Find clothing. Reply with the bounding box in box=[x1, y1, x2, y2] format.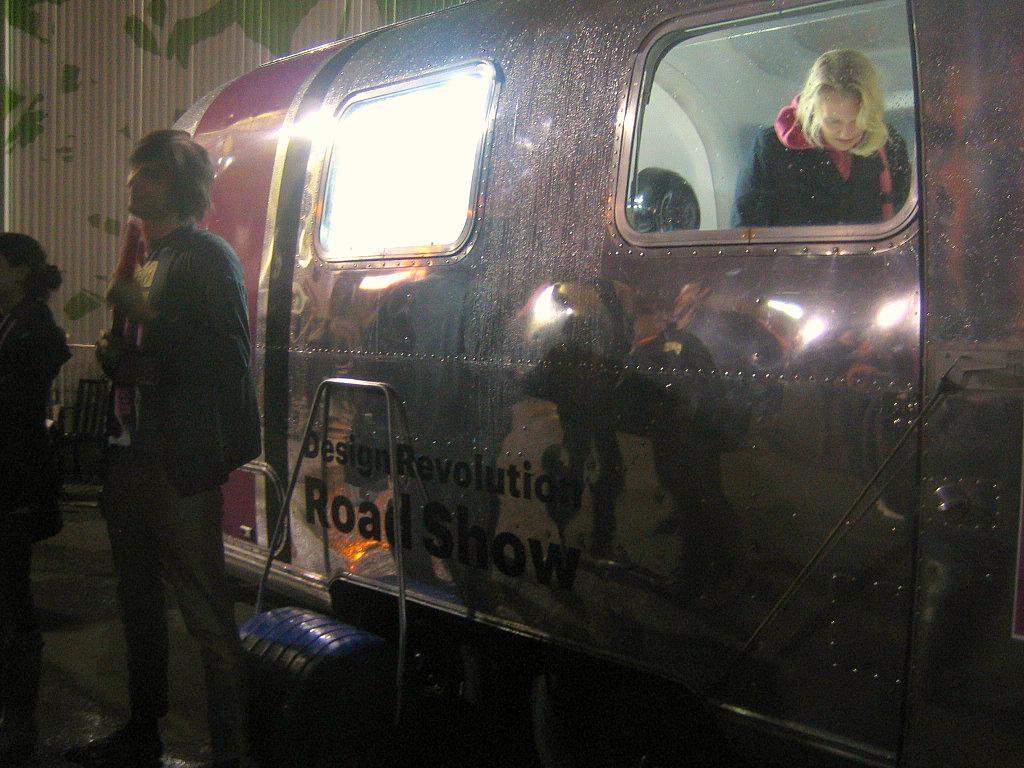
box=[726, 94, 915, 228].
